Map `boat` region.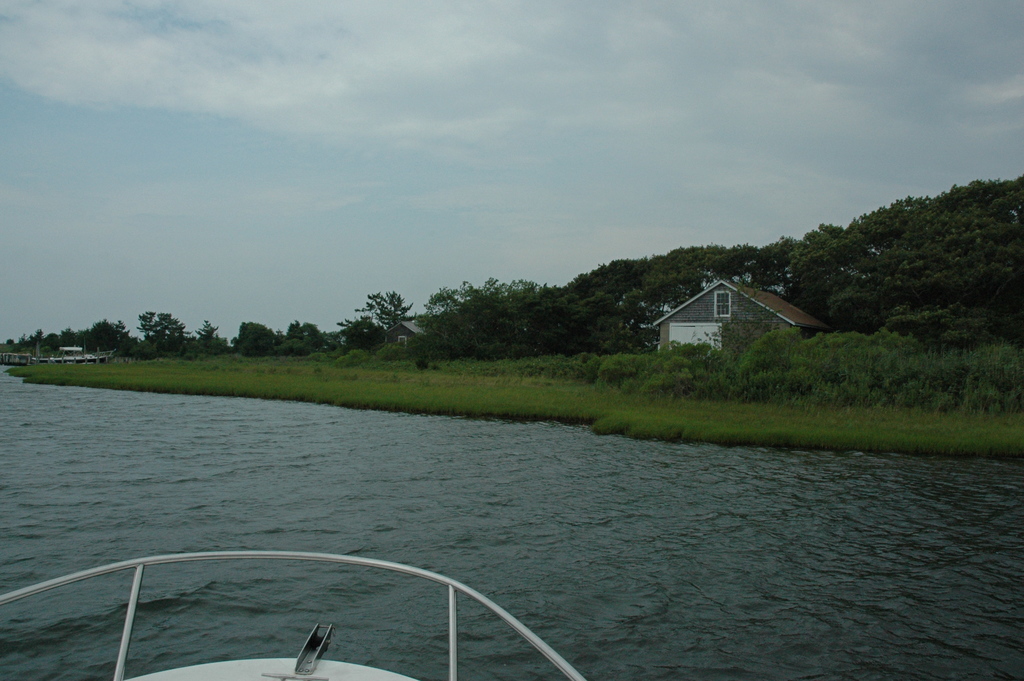
Mapped to (36, 341, 115, 371).
